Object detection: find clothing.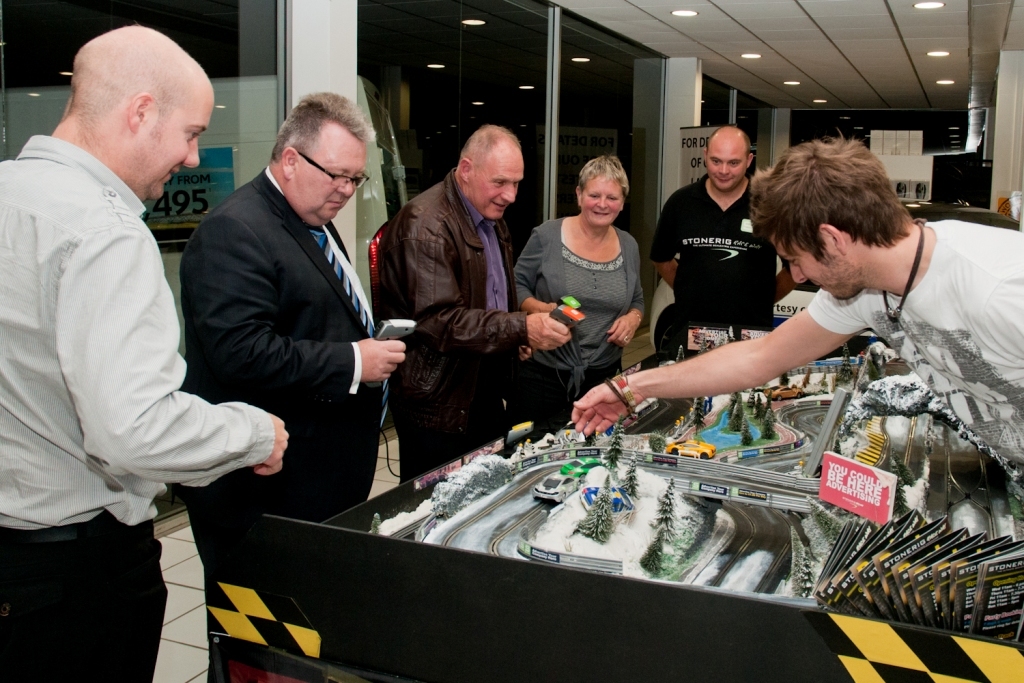
<region>516, 211, 639, 420</region>.
